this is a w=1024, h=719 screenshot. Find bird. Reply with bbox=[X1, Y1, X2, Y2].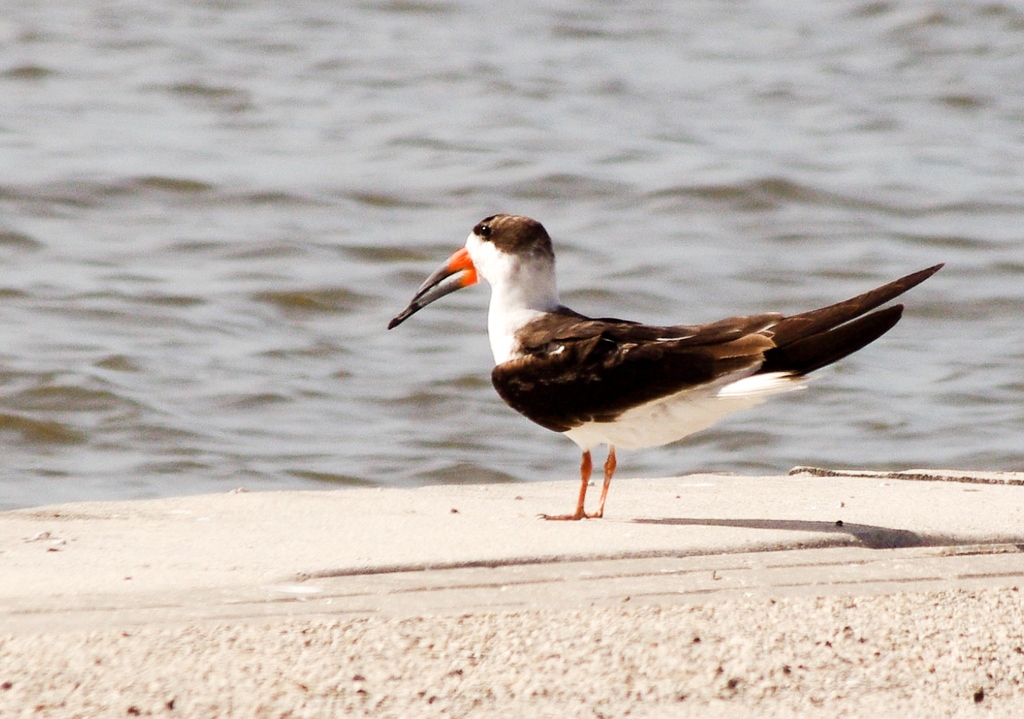
bbox=[399, 215, 939, 514].
